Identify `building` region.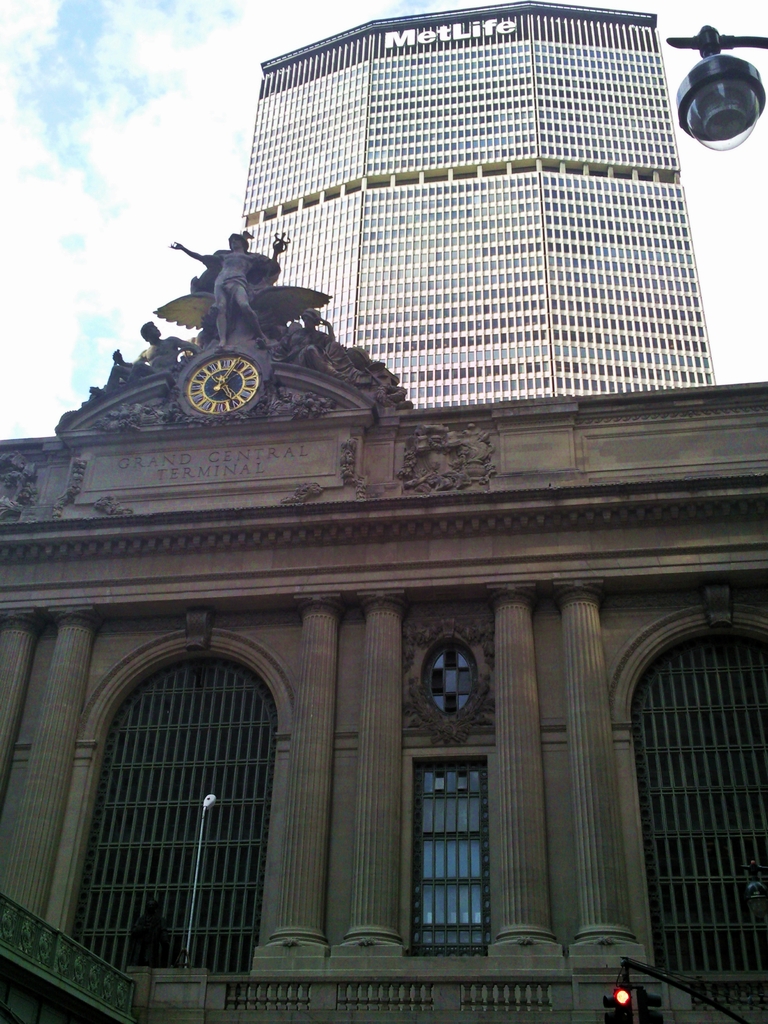
Region: 241 0 716 408.
